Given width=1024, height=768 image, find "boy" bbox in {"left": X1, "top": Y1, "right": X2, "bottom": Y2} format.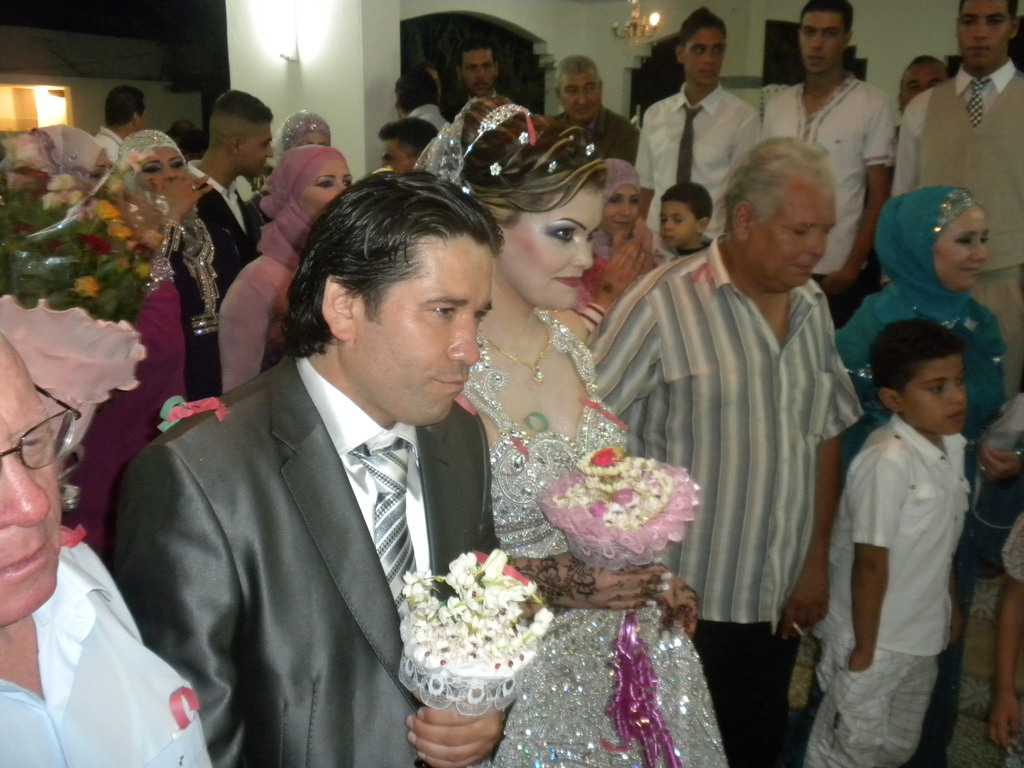
{"left": 804, "top": 309, "right": 976, "bottom": 767}.
